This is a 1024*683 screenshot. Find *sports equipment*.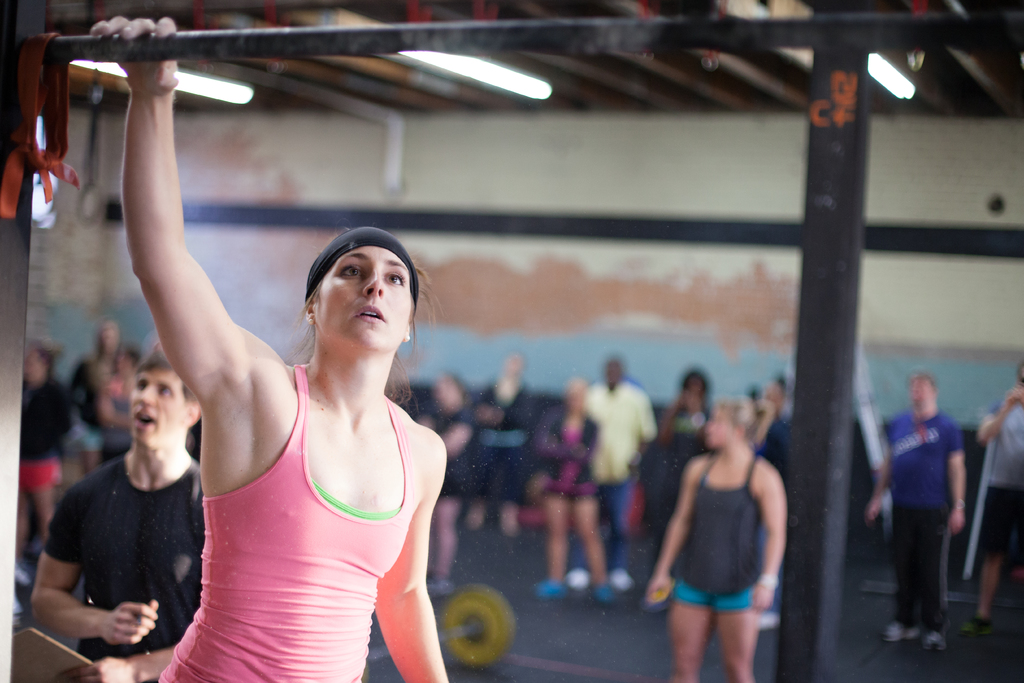
Bounding box: {"x1": 358, "y1": 578, "x2": 517, "y2": 679}.
